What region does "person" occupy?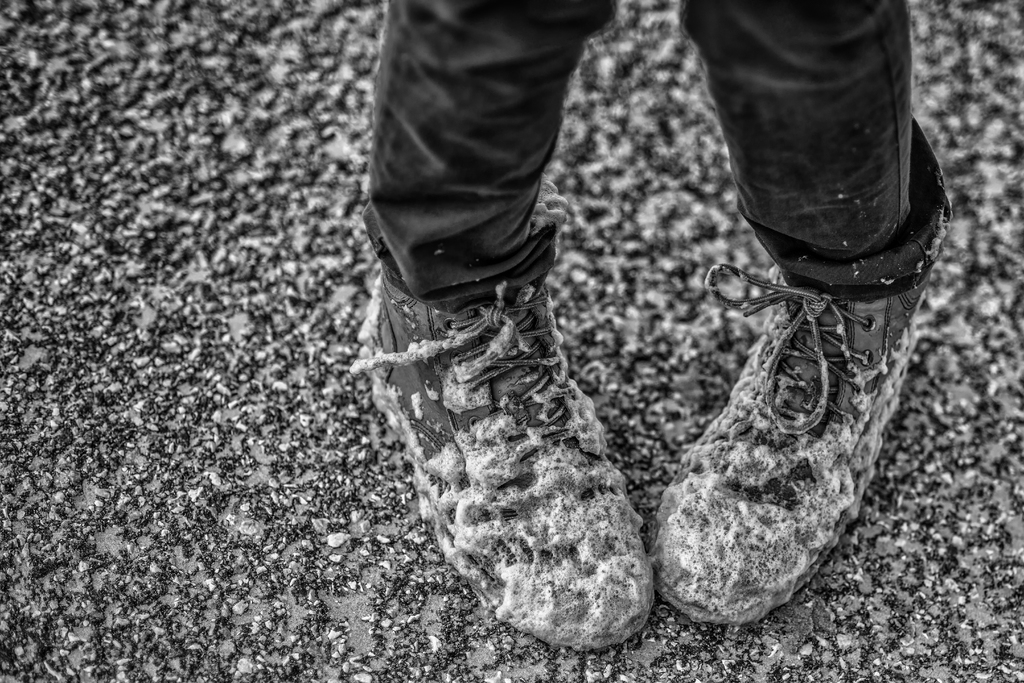
box=[350, 0, 950, 649].
